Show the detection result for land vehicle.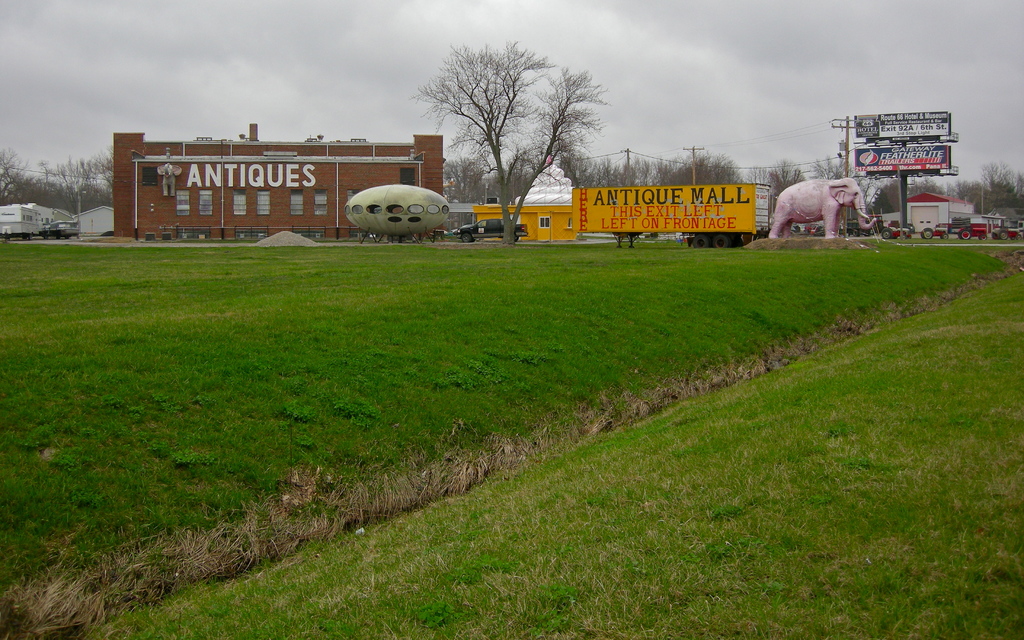
<box>571,183,771,249</box>.
